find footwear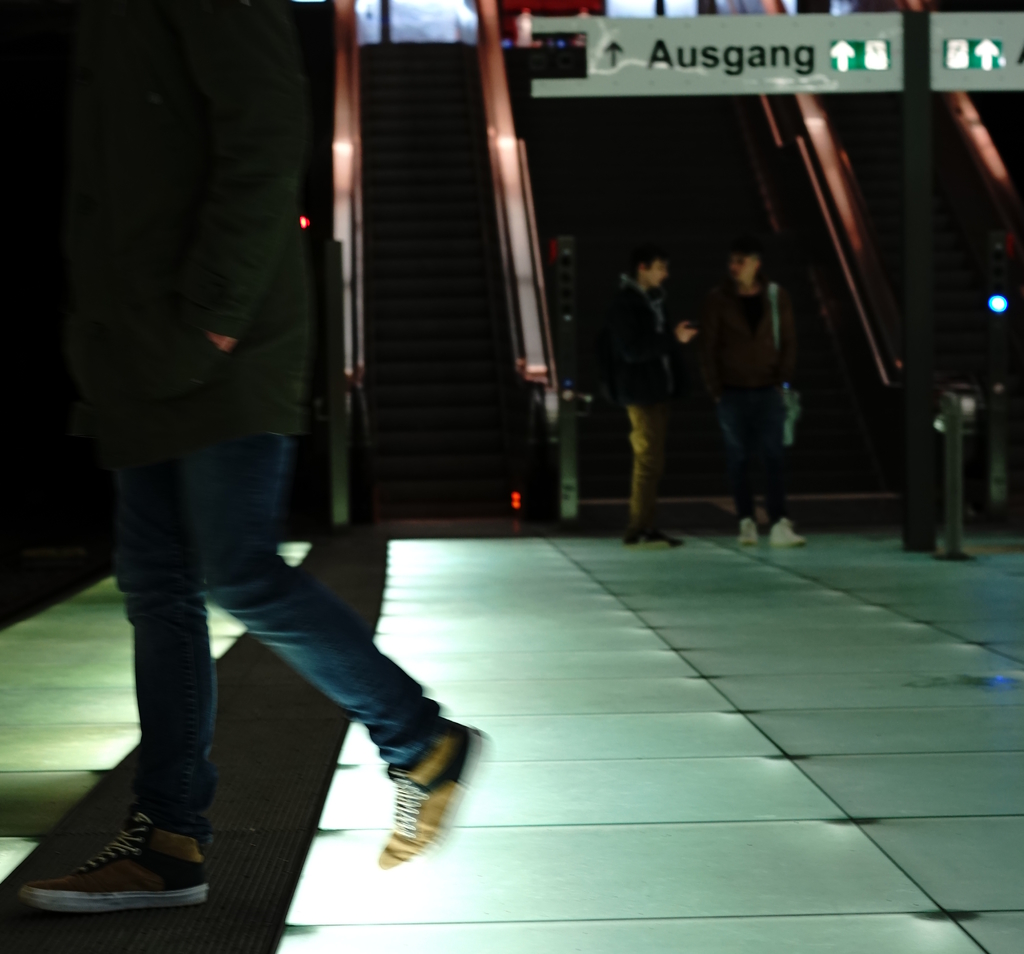
380/715/492/867
